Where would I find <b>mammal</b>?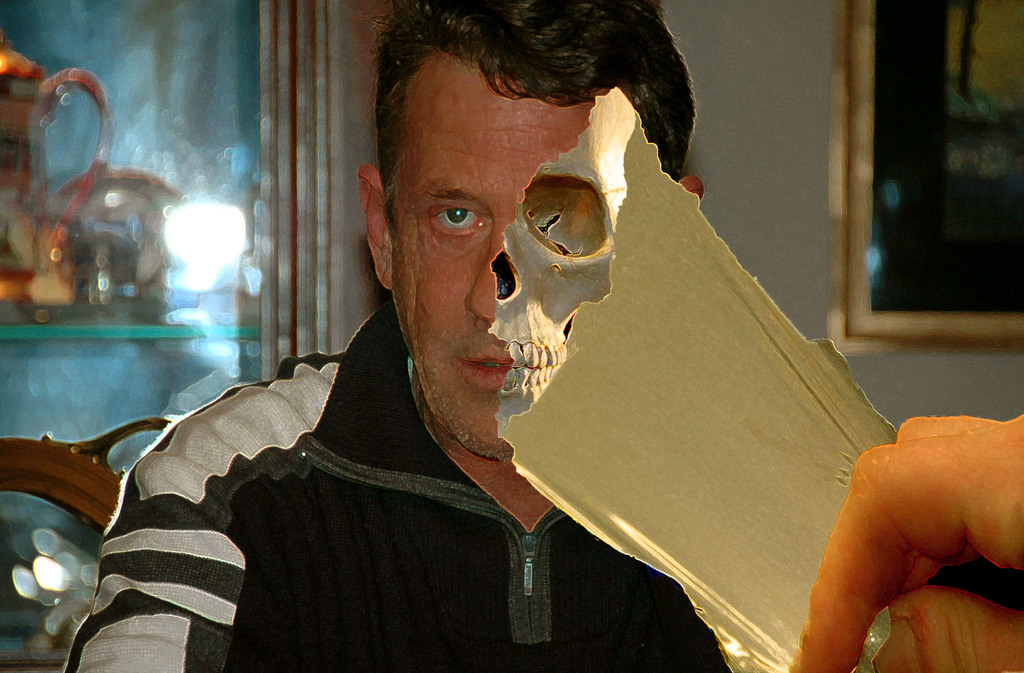
At [70, 0, 1023, 672].
